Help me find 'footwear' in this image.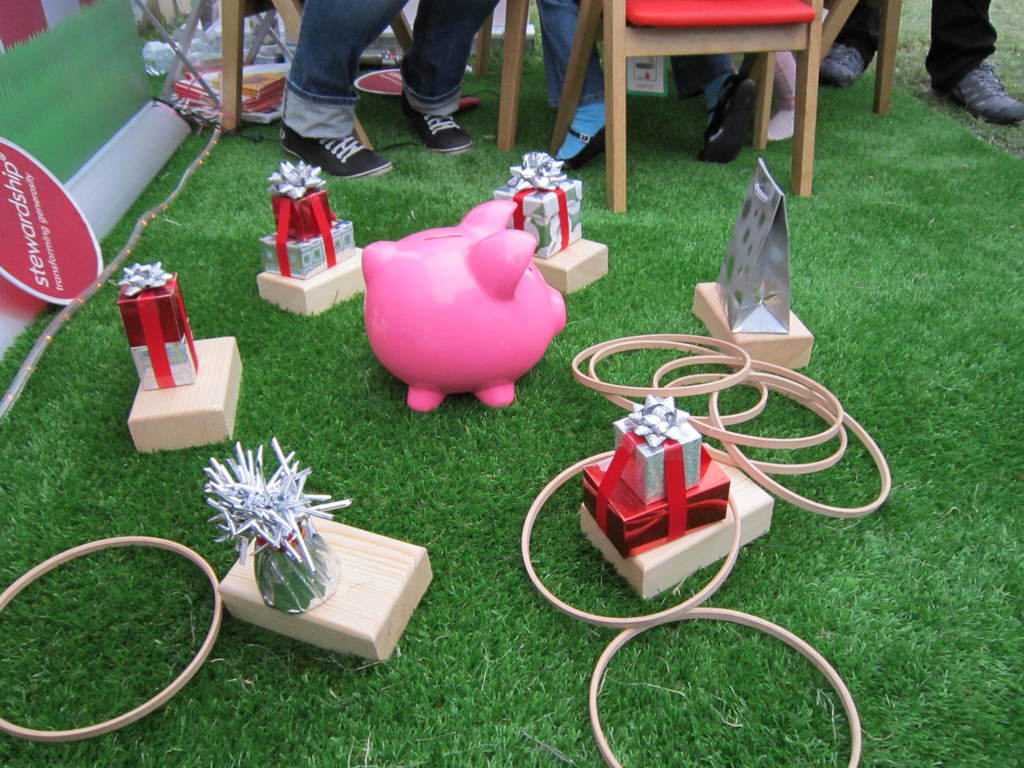
Found it: {"left": 281, "top": 130, "right": 392, "bottom": 177}.
